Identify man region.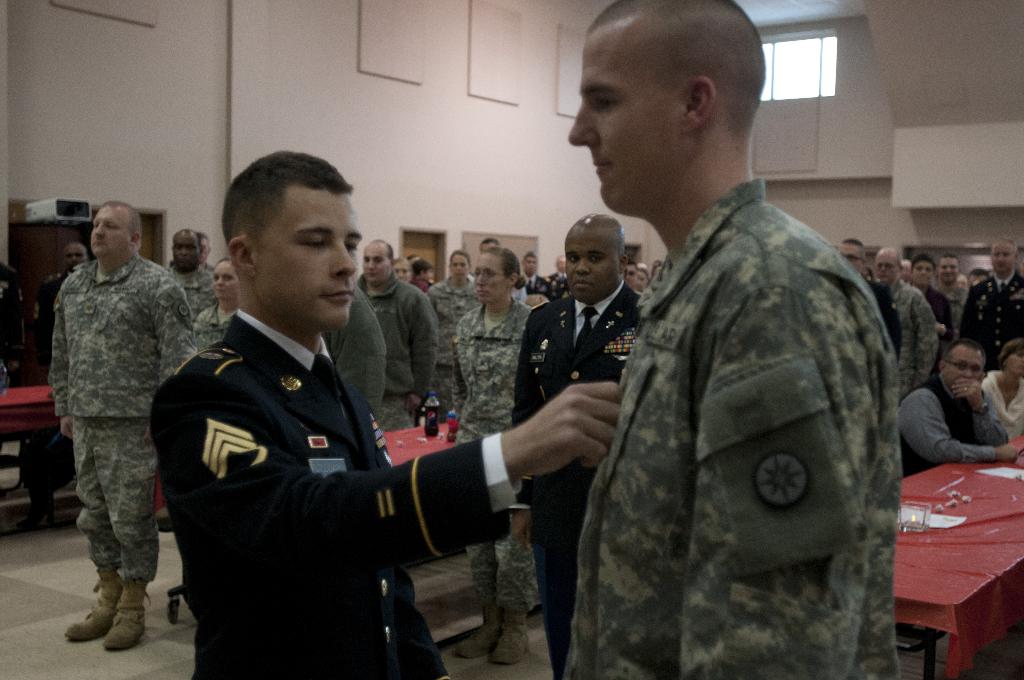
Region: {"left": 355, "top": 232, "right": 441, "bottom": 442}.
